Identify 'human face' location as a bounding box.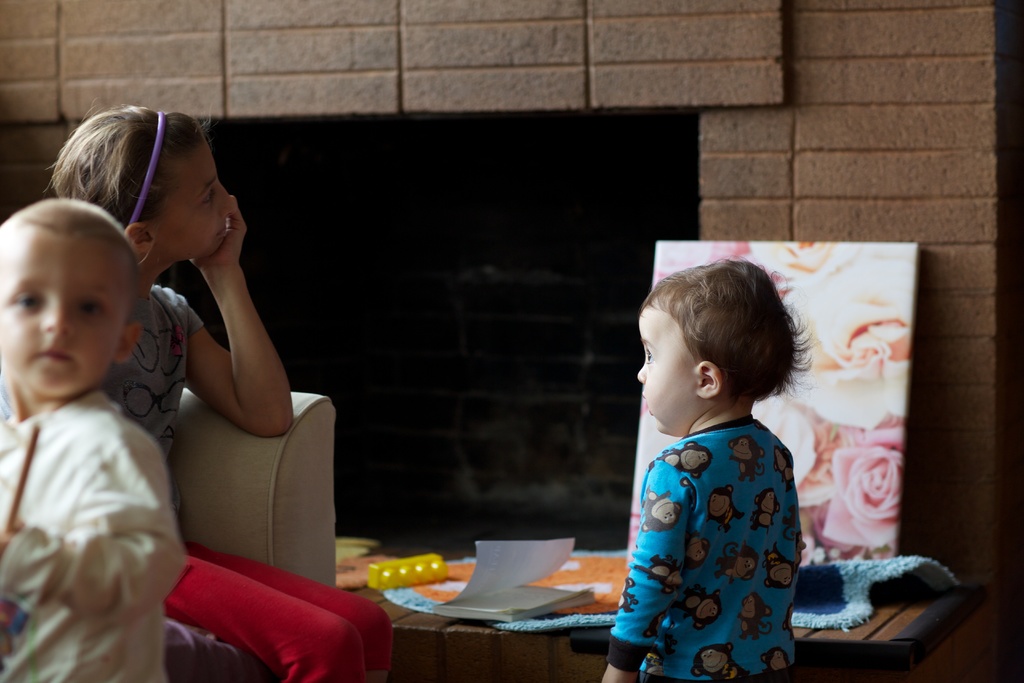
(x1=0, y1=224, x2=134, y2=398).
